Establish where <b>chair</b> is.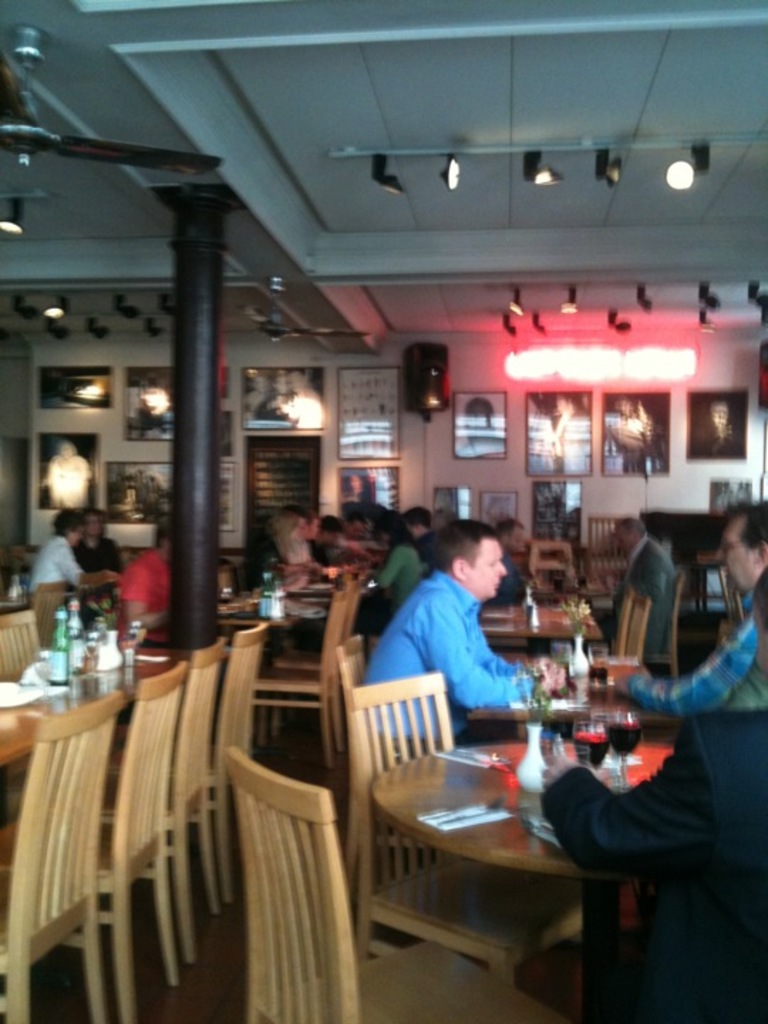
Established at locate(577, 515, 626, 594).
